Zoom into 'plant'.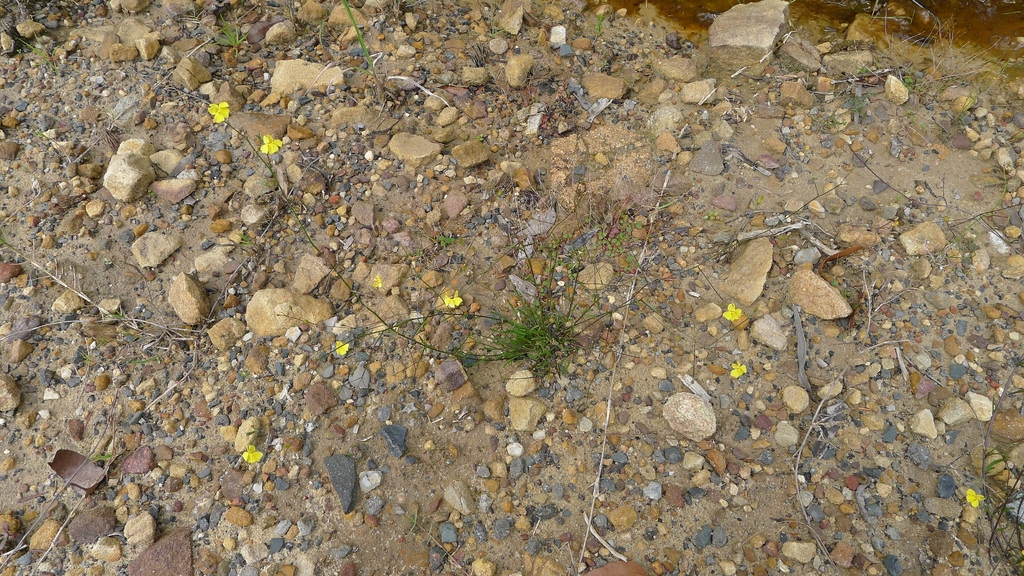
Zoom target: region(76, 351, 95, 364).
